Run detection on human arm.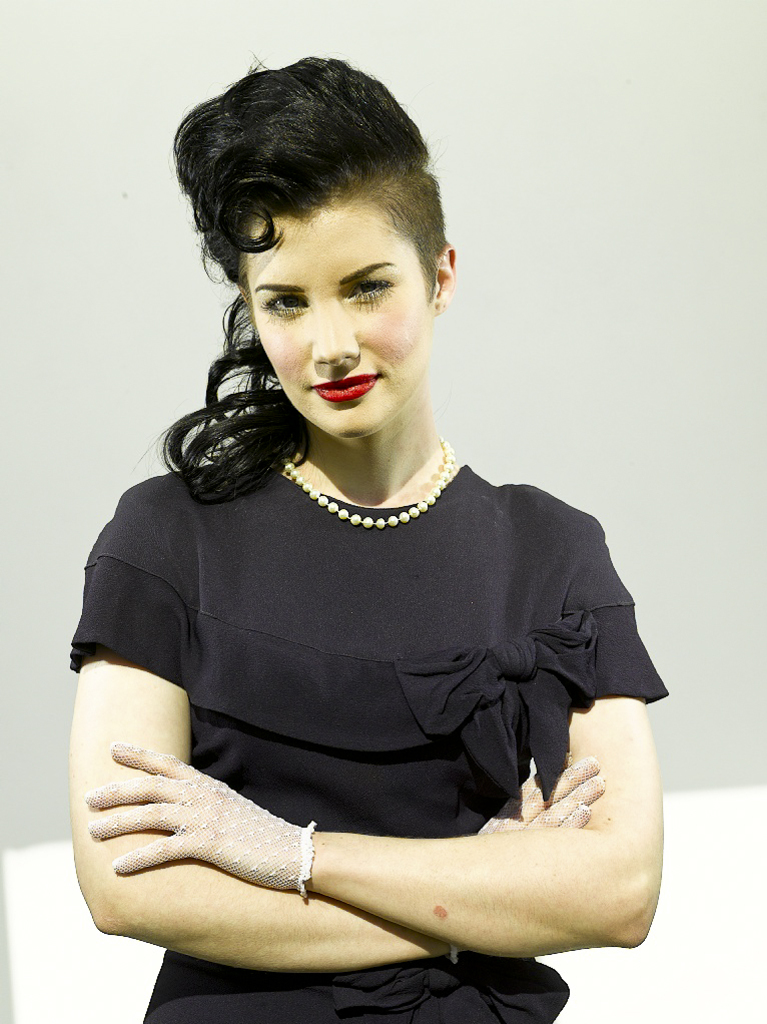
Result: <region>53, 479, 601, 971</region>.
